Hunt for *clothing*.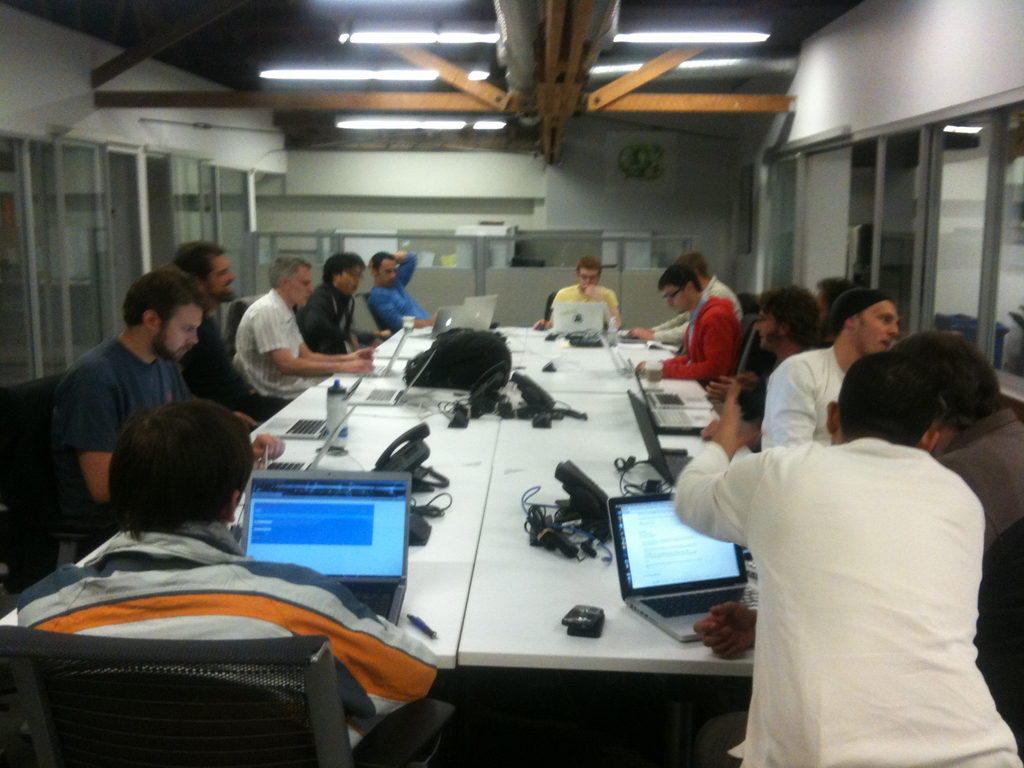
Hunted down at l=361, t=262, r=422, b=337.
